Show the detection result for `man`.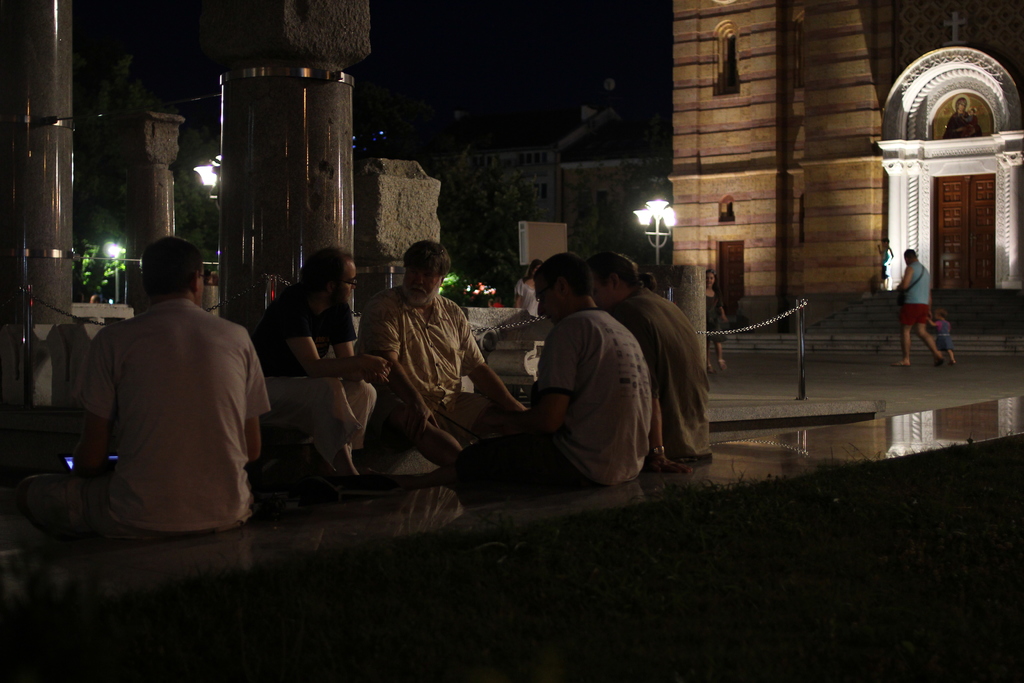
locate(245, 241, 391, 490).
